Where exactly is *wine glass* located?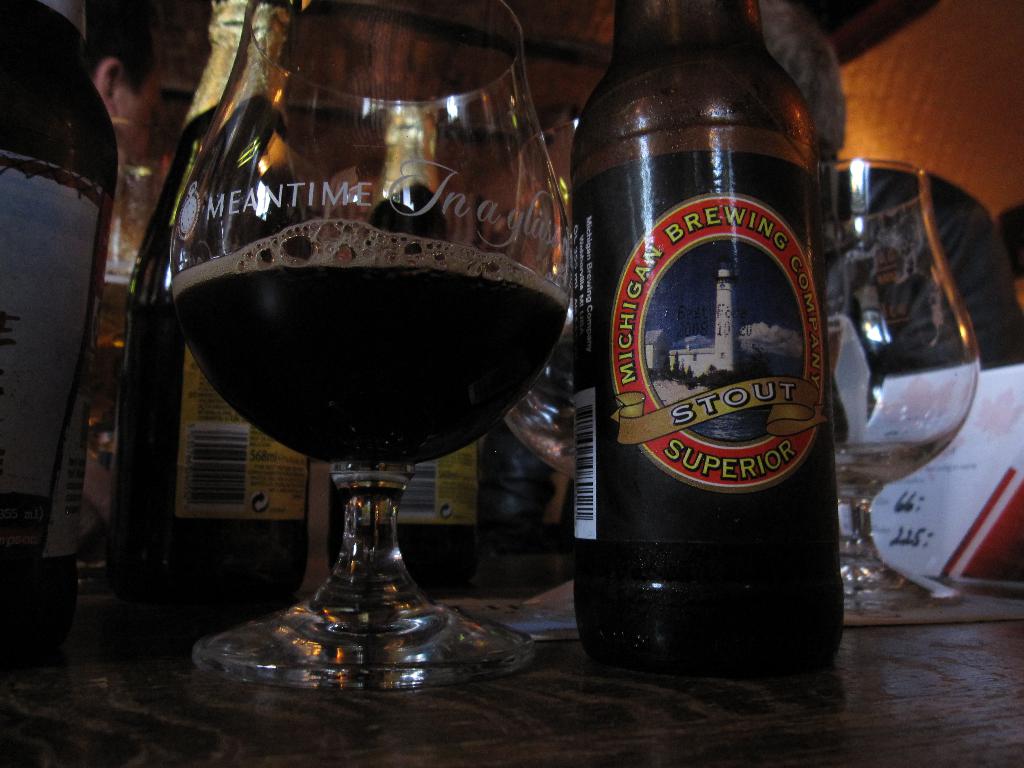
Its bounding box is rect(815, 163, 983, 613).
